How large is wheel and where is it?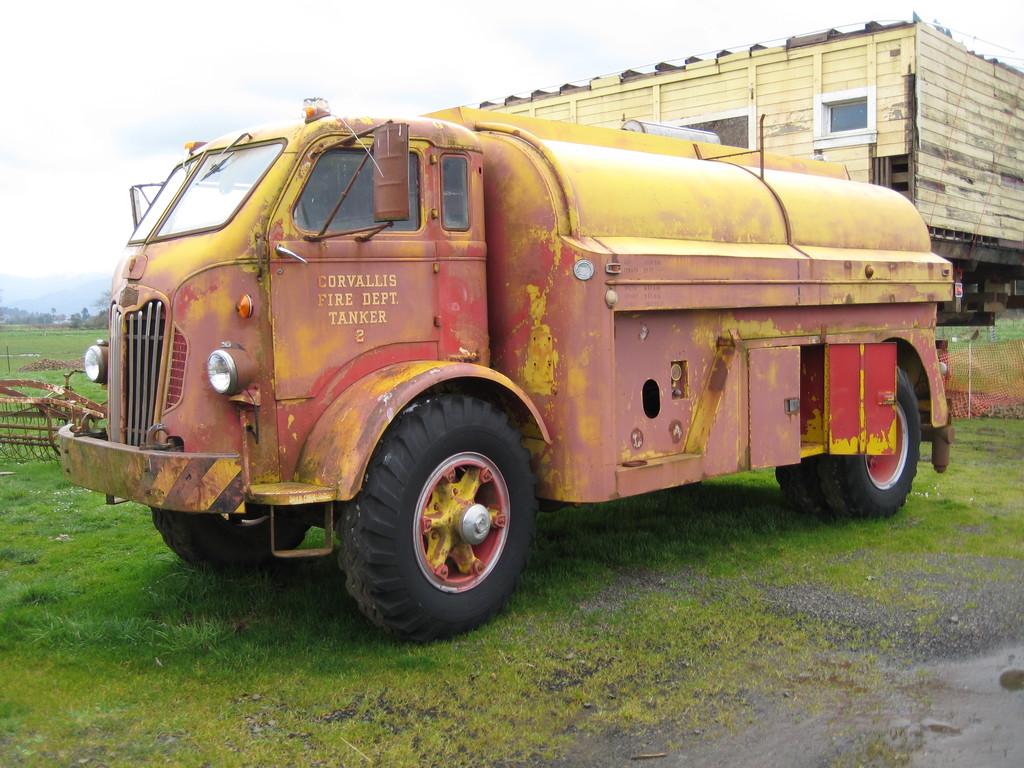
Bounding box: [811, 360, 926, 521].
